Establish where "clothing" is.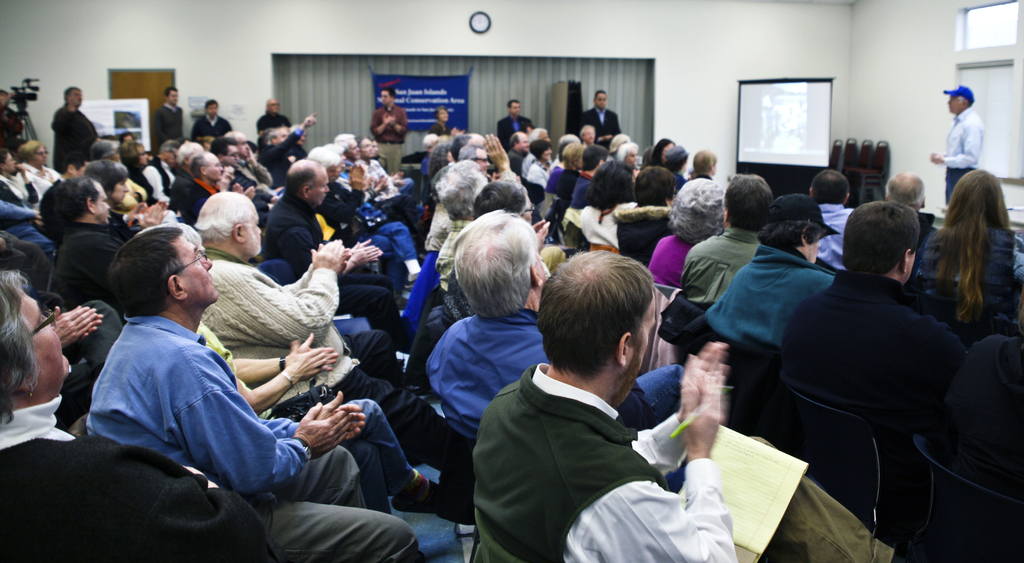
Established at x1=528, y1=158, x2=554, y2=187.
